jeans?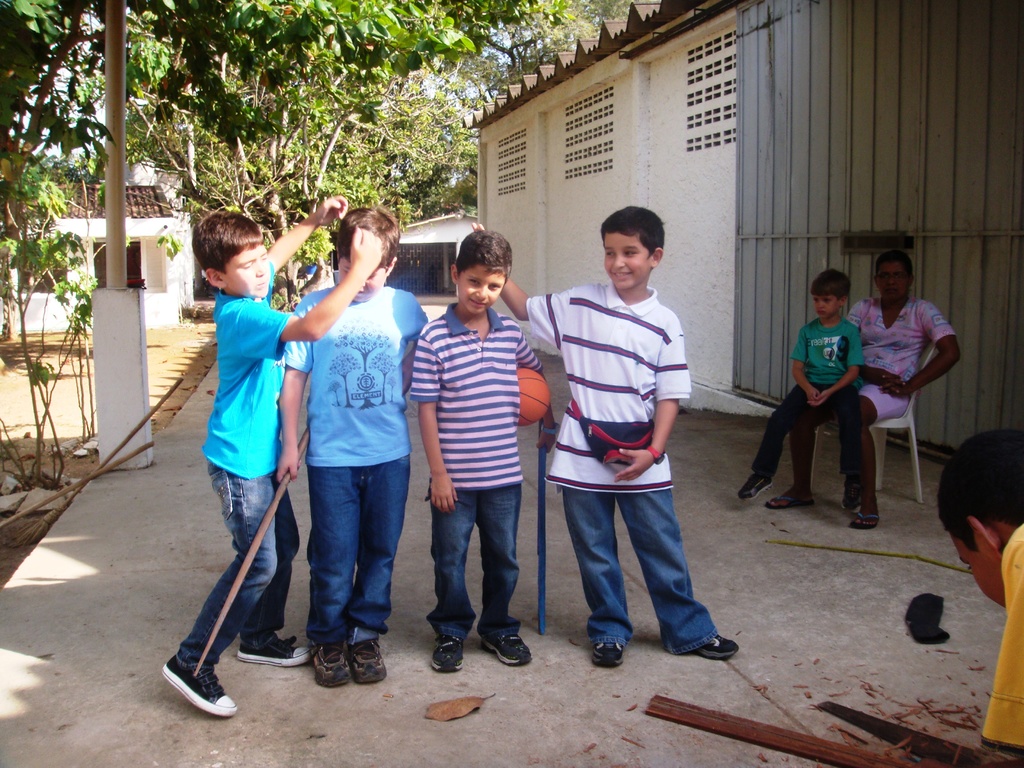
locate(302, 458, 390, 637)
